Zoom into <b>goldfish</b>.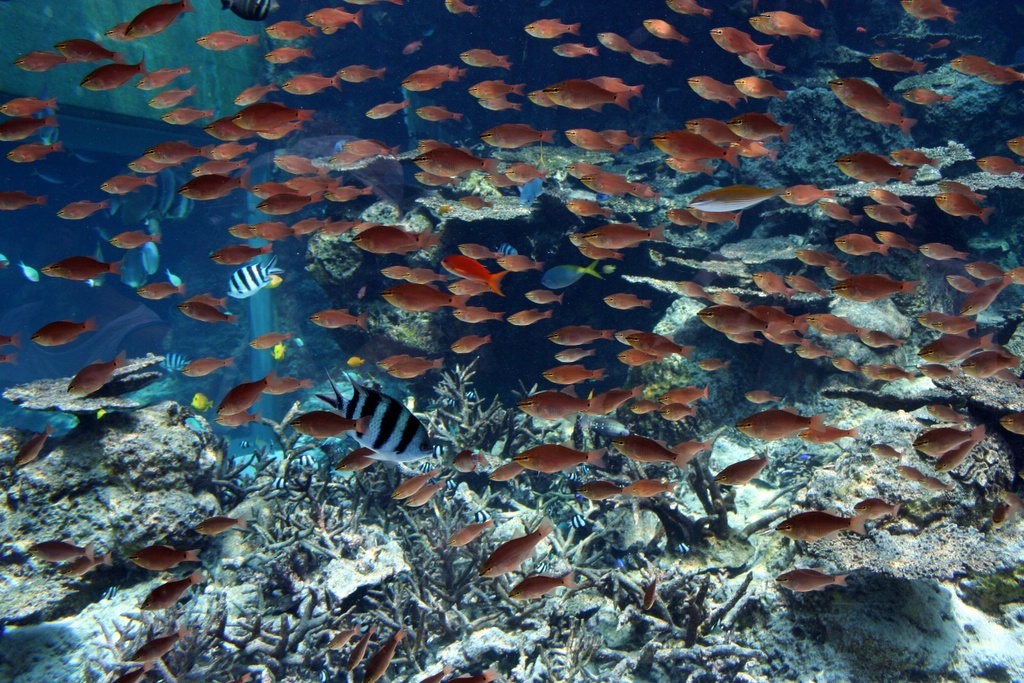
Zoom target: l=121, t=0, r=195, b=39.
